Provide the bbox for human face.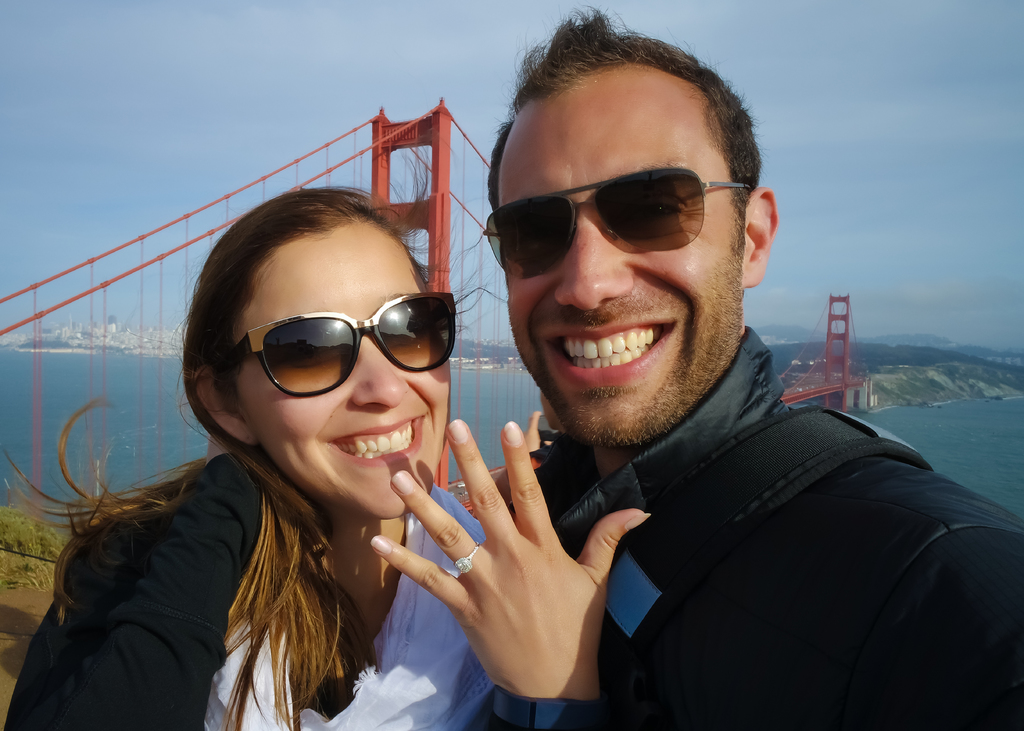
485:73:749:447.
